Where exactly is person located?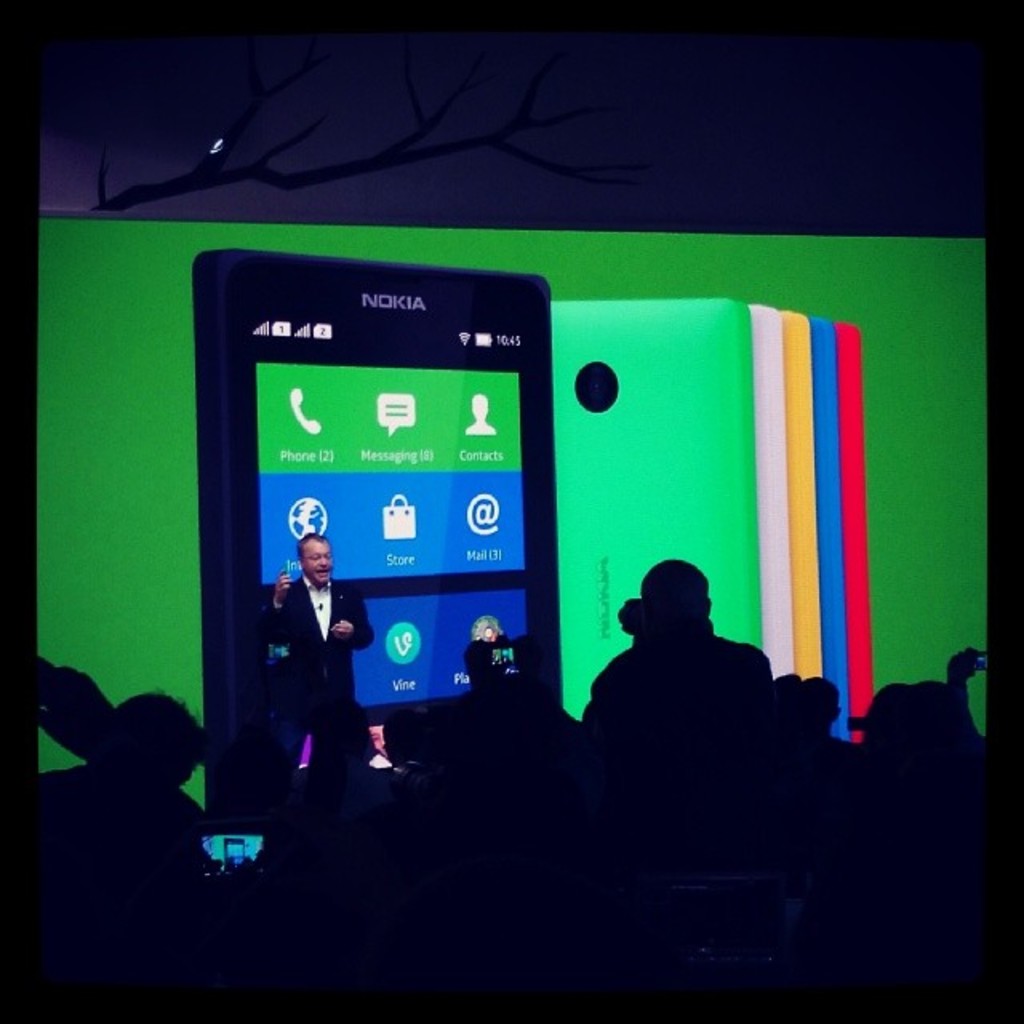
Its bounding box is [266, 525, 378, 746].
